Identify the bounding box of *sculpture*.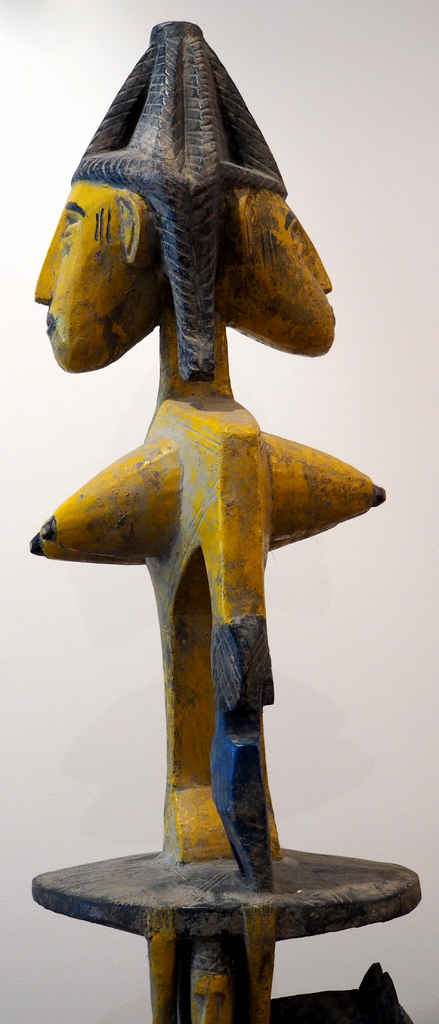
{"left": 17, "top": 0, "right": 394, "bottom": 911}.
